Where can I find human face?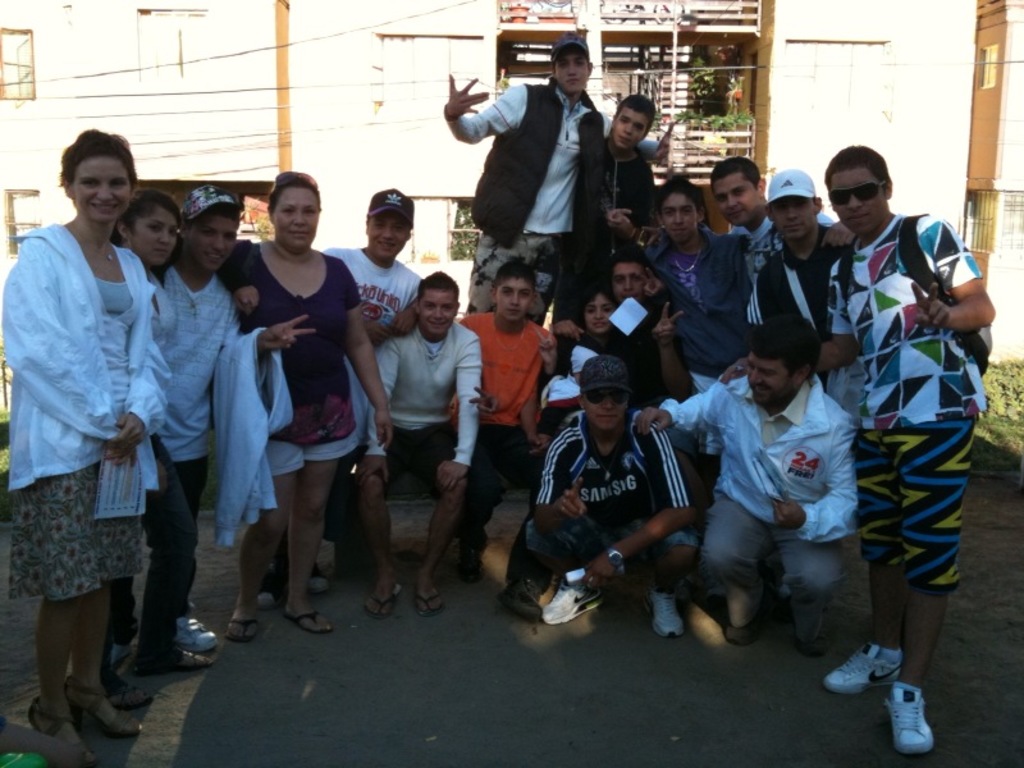
You can find it at 367, 210, 404, 259.
